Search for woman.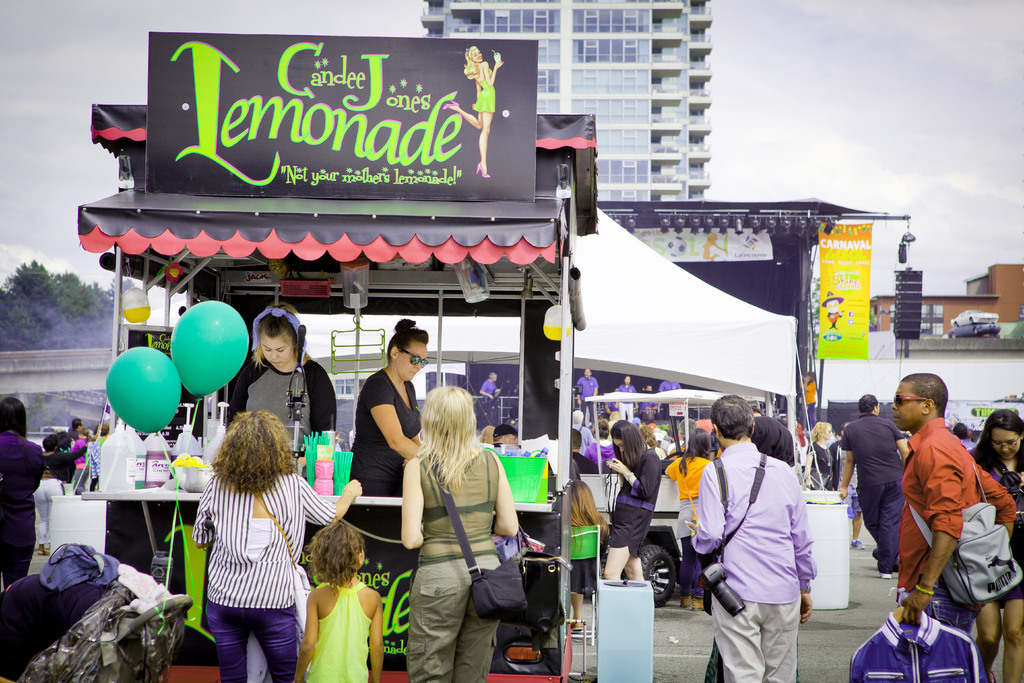
Found at bbox=[228, 299, 339, 467].
